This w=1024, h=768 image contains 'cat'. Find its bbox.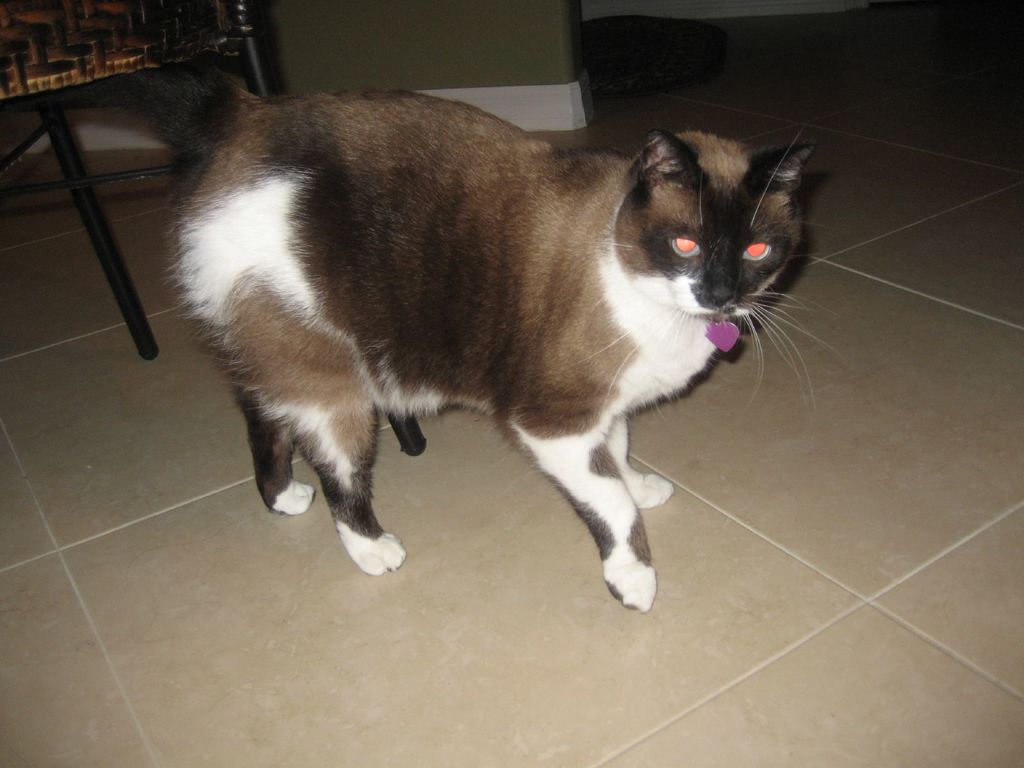
detection(141, 86, 847, 609).
